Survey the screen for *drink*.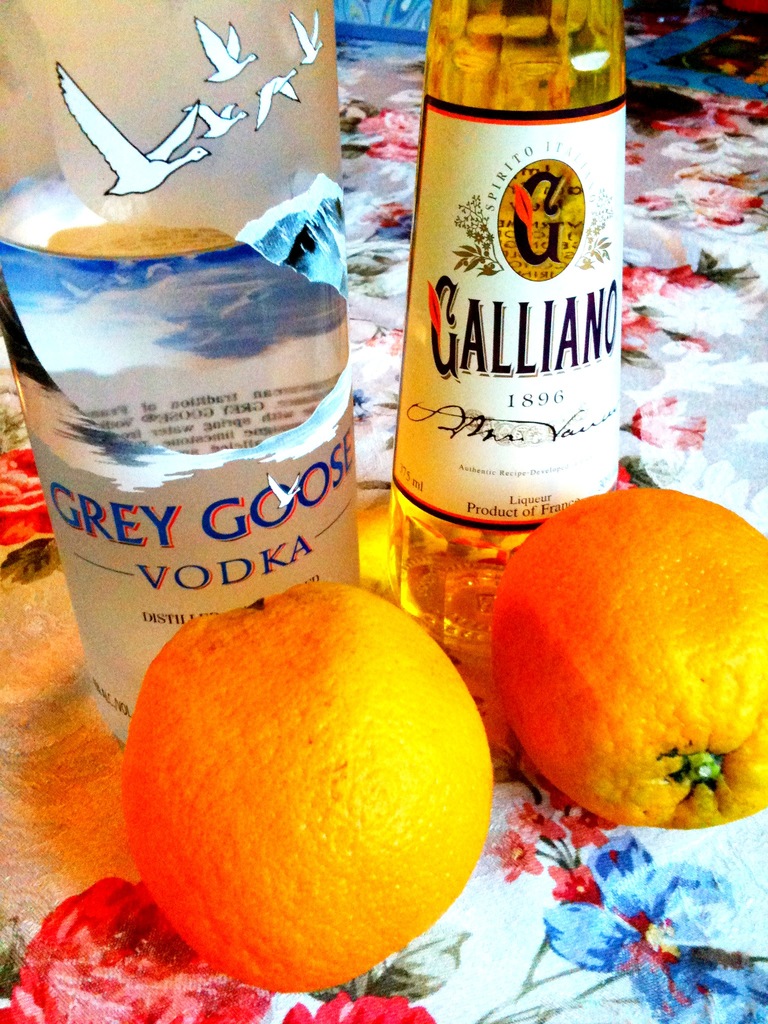
Survey found: l=396, t=34, r=631, b=570.
